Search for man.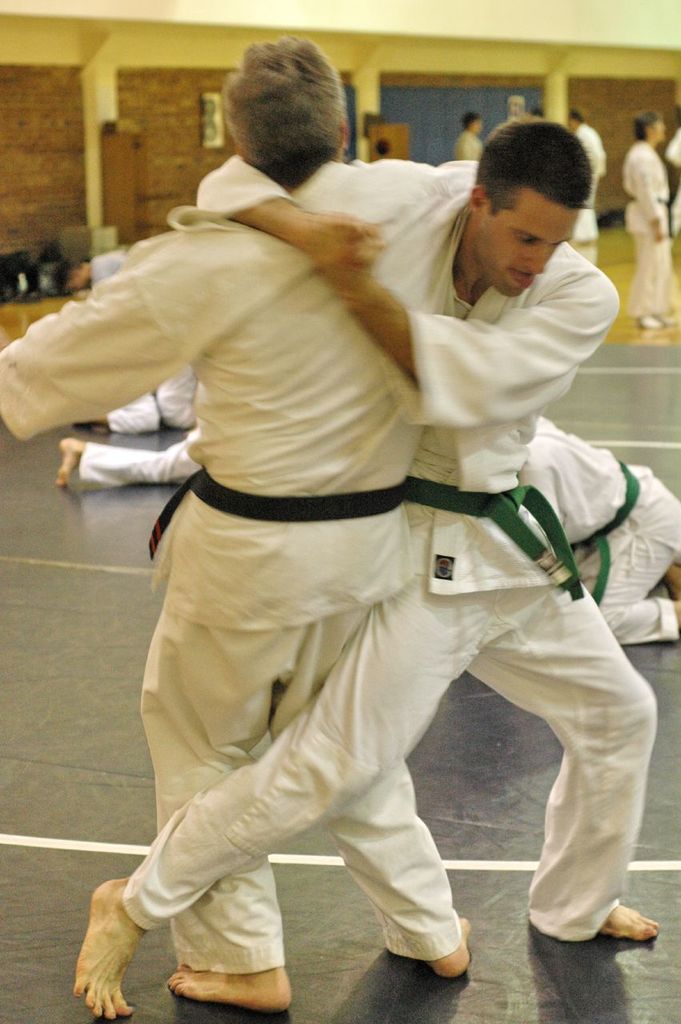
Found at bbox=(452, 108, 483, 161).
